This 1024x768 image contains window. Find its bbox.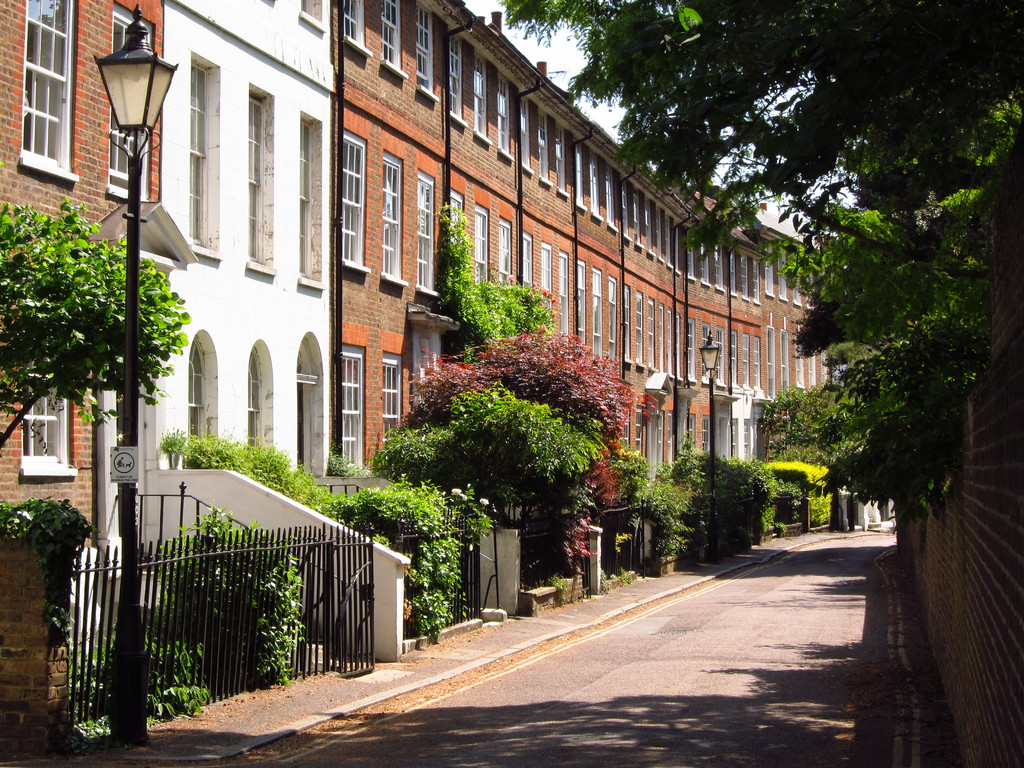
left=243, top=94, right=268, bottom=266.
